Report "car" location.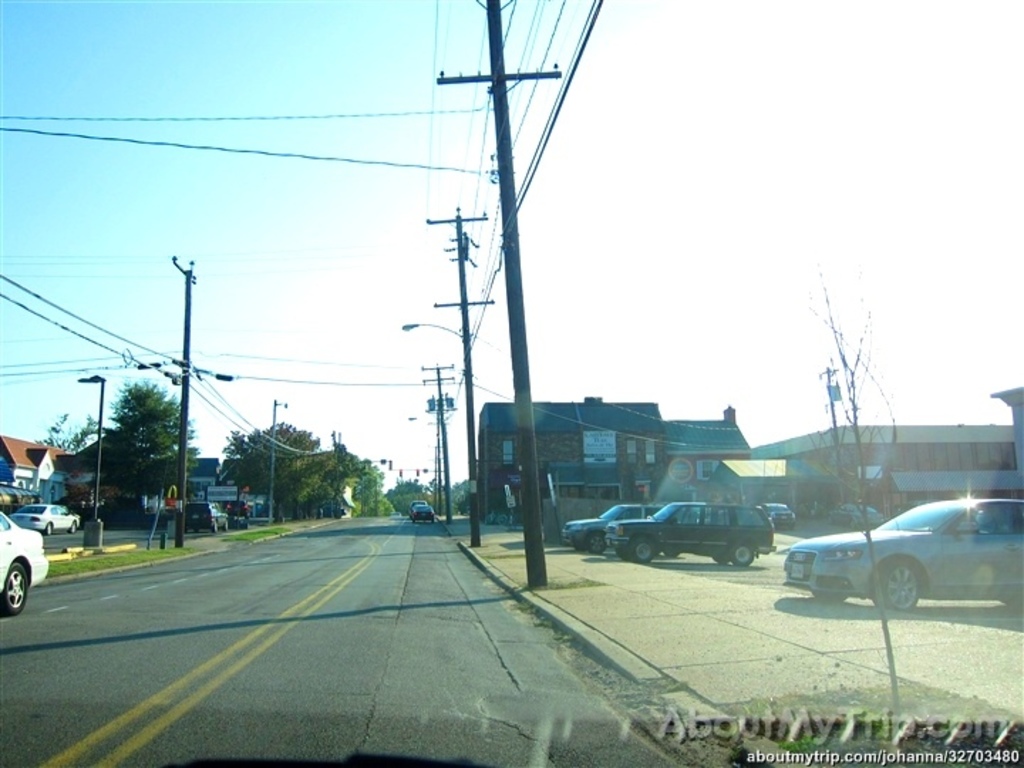
Report: l=410, t=505, r=432, b=519.
